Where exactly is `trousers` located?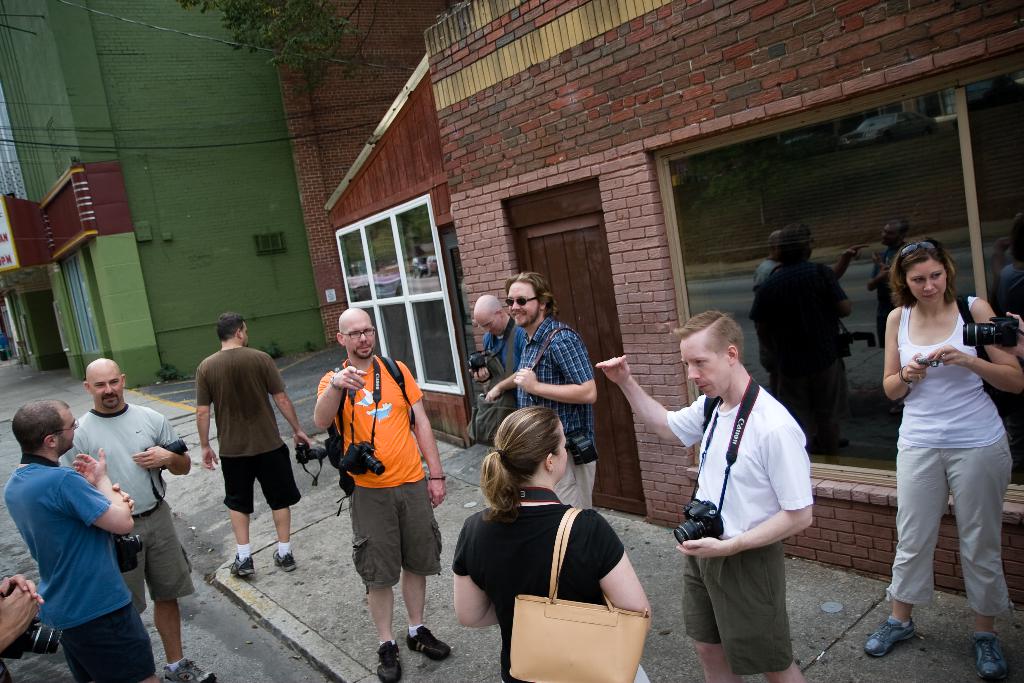
Its bounding box is {"x1": 884, "y1": 409, "x2": 1004, "y2": 629}.
